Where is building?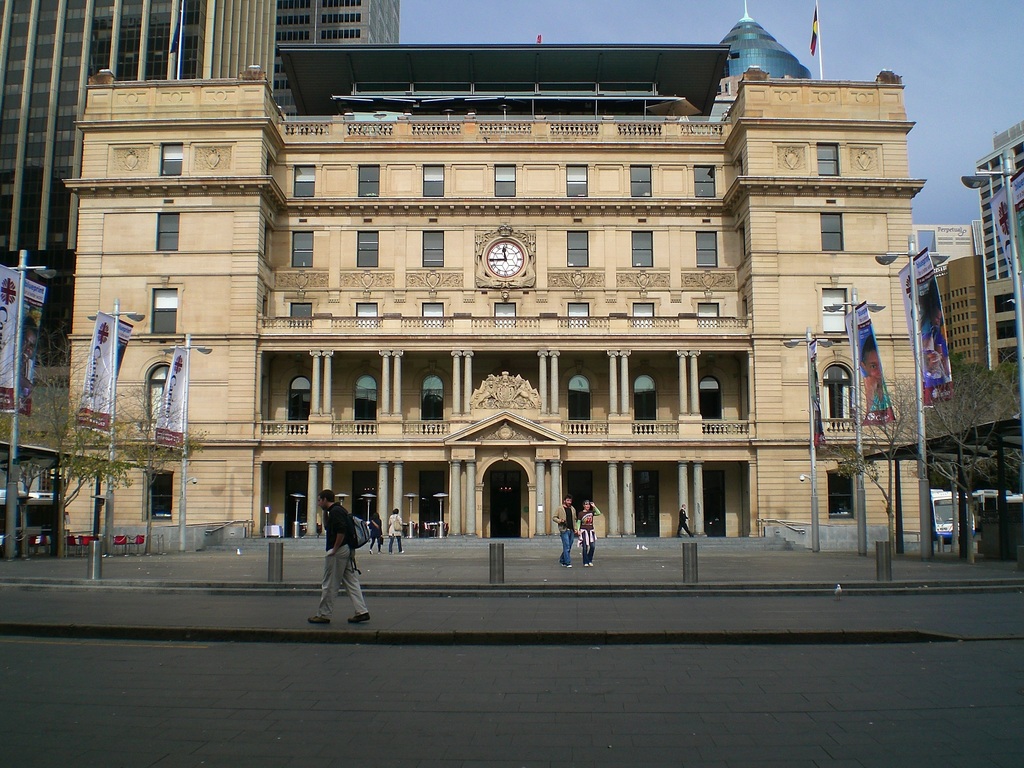
box=[0, 0, 399, 557].
